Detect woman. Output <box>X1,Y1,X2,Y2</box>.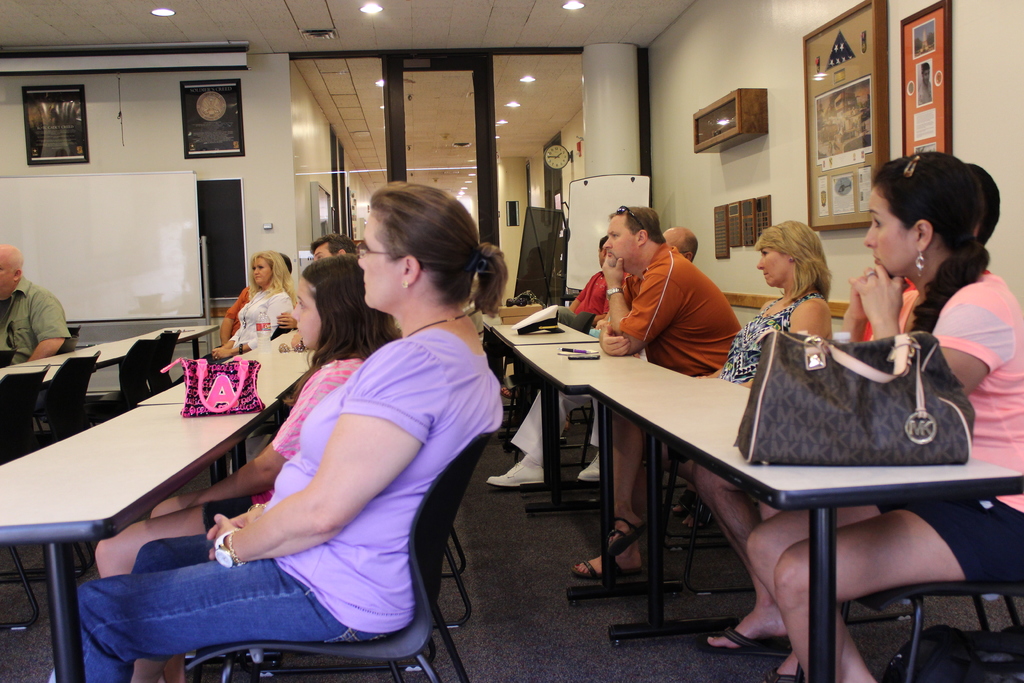
<box>173,252,295,384</box>.
